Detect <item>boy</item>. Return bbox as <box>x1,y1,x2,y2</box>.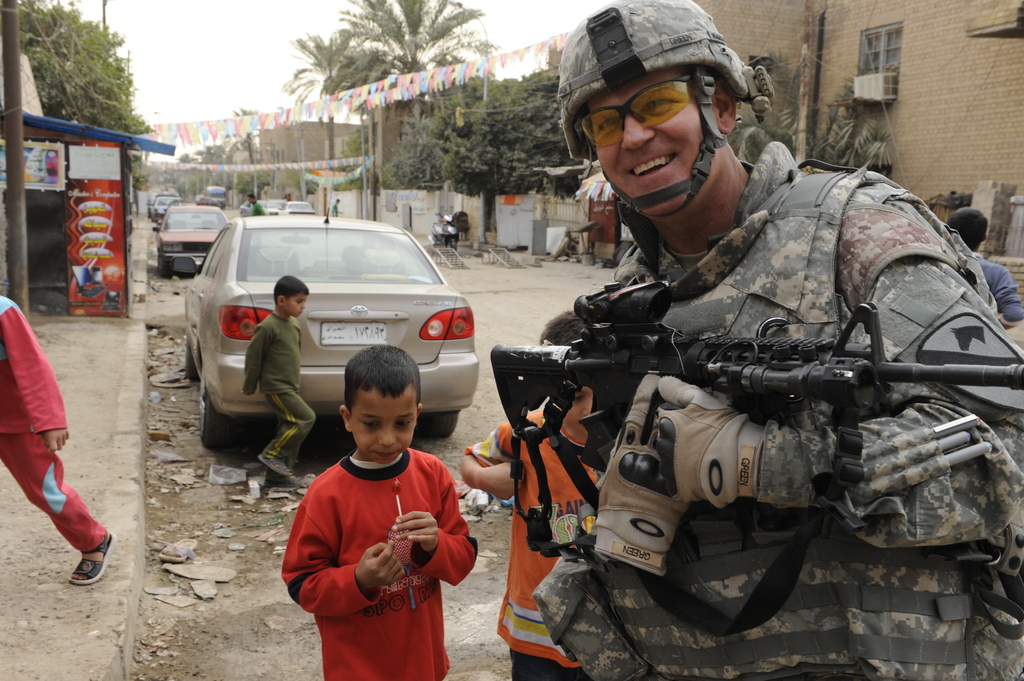
<box>239,273,323,488</box>.
